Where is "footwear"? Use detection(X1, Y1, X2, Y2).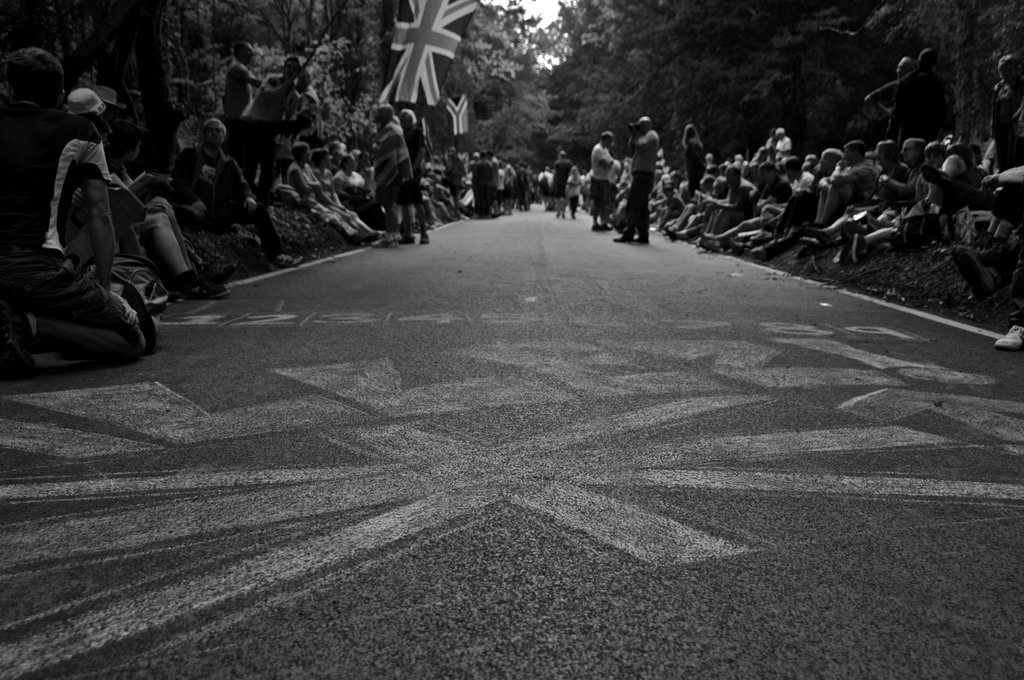
detection(591, 221, 601, 230).
